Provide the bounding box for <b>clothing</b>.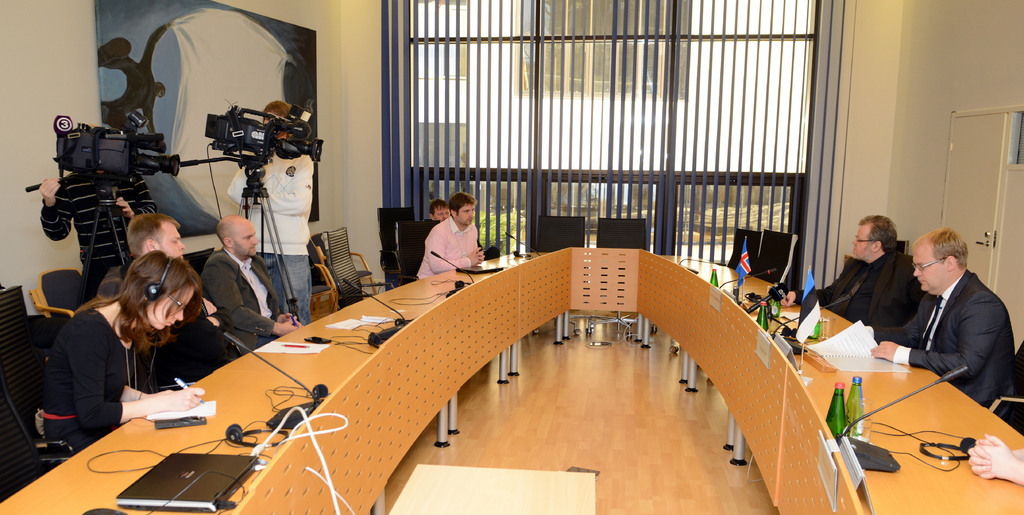
Rect(199, 245, 289, 348).
